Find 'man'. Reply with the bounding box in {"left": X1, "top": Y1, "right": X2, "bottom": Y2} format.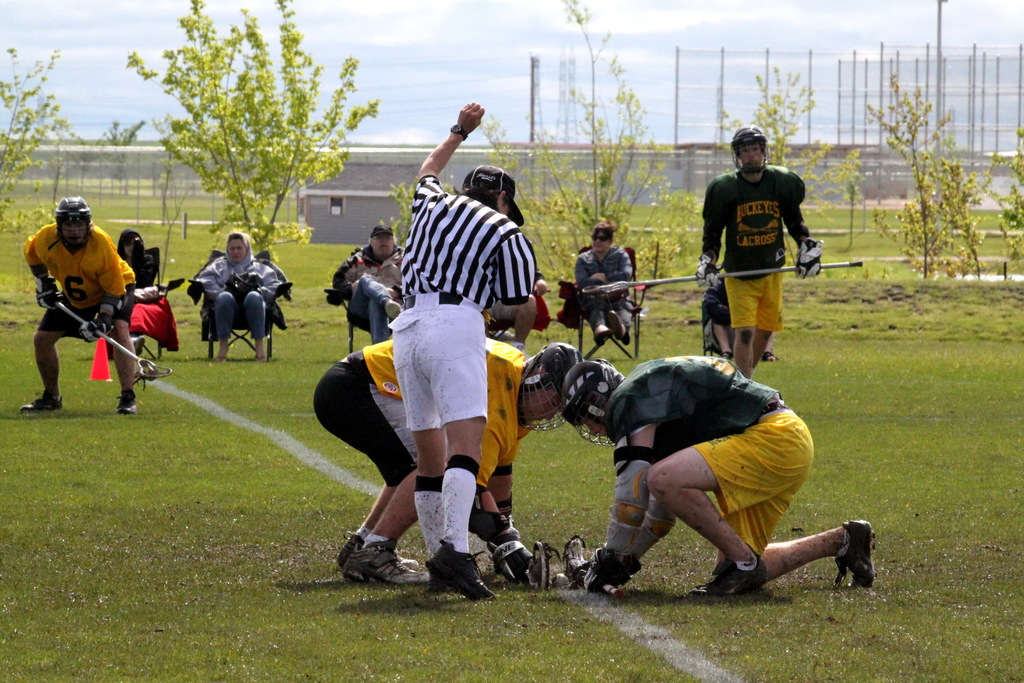
{"left": 695, "top": 122, "right": 822, "bottom": 376}.
